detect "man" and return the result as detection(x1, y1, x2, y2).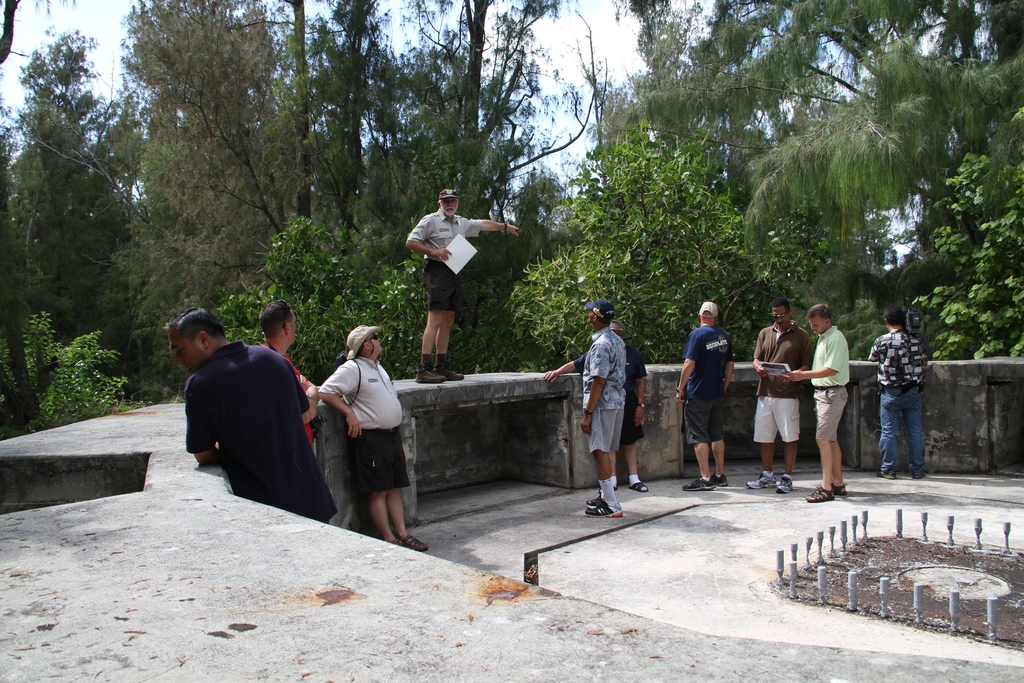
detection(669, 297, 738, 497).
